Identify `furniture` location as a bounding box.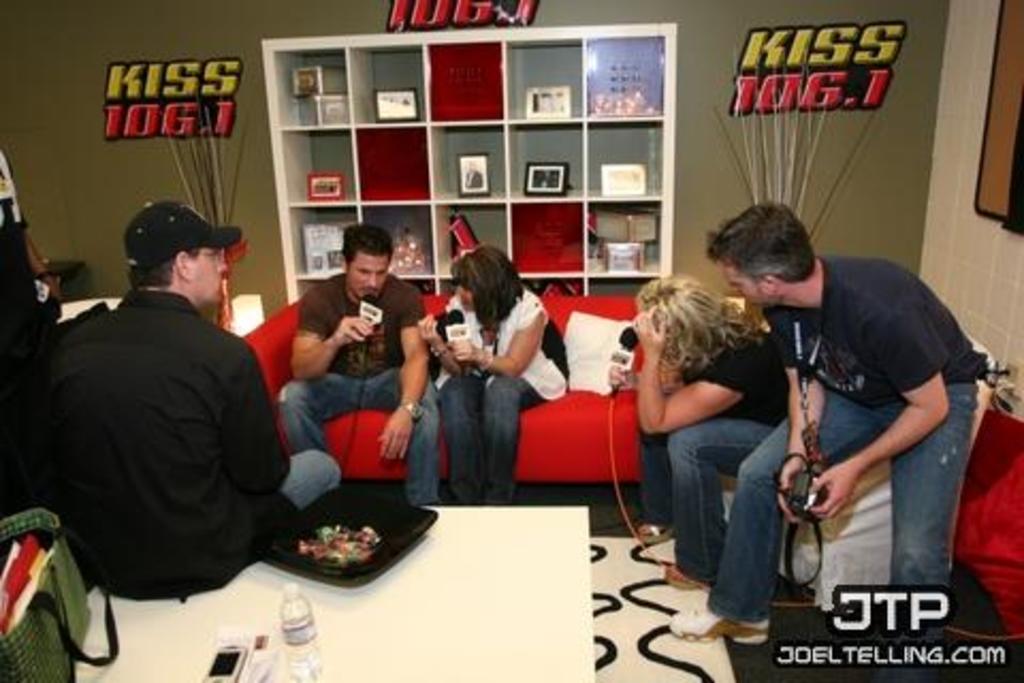
947, 406, 1022, 632.
